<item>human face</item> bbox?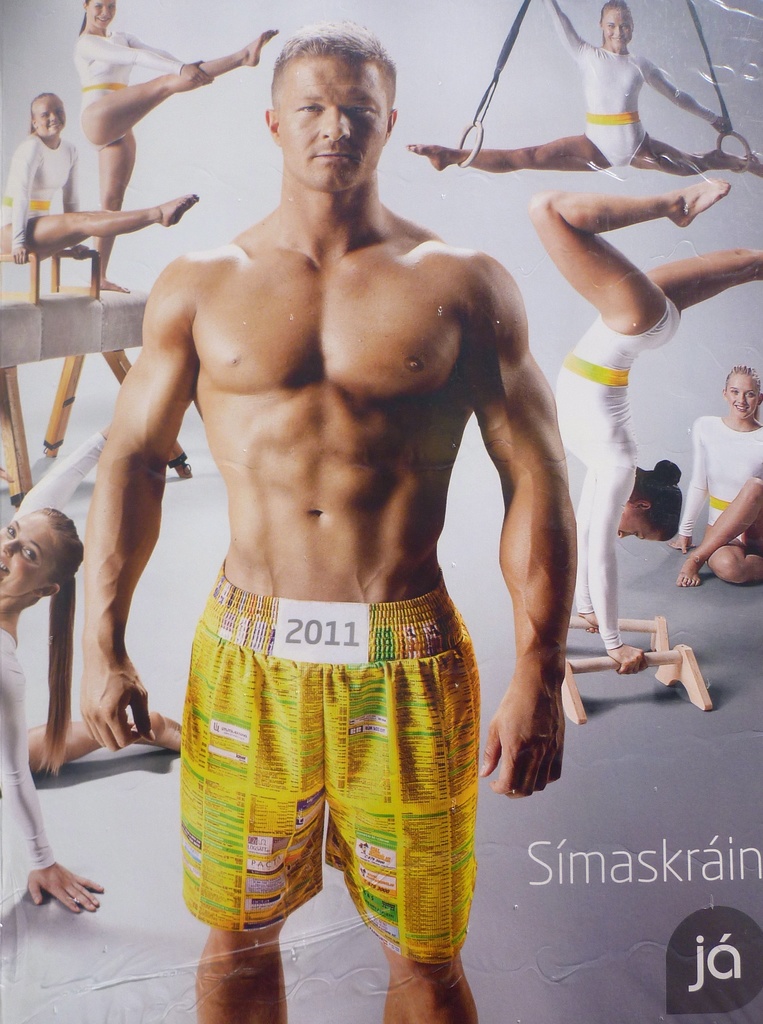
{"left": 727, "top": 375, "right": 757, "bottom": 420}
